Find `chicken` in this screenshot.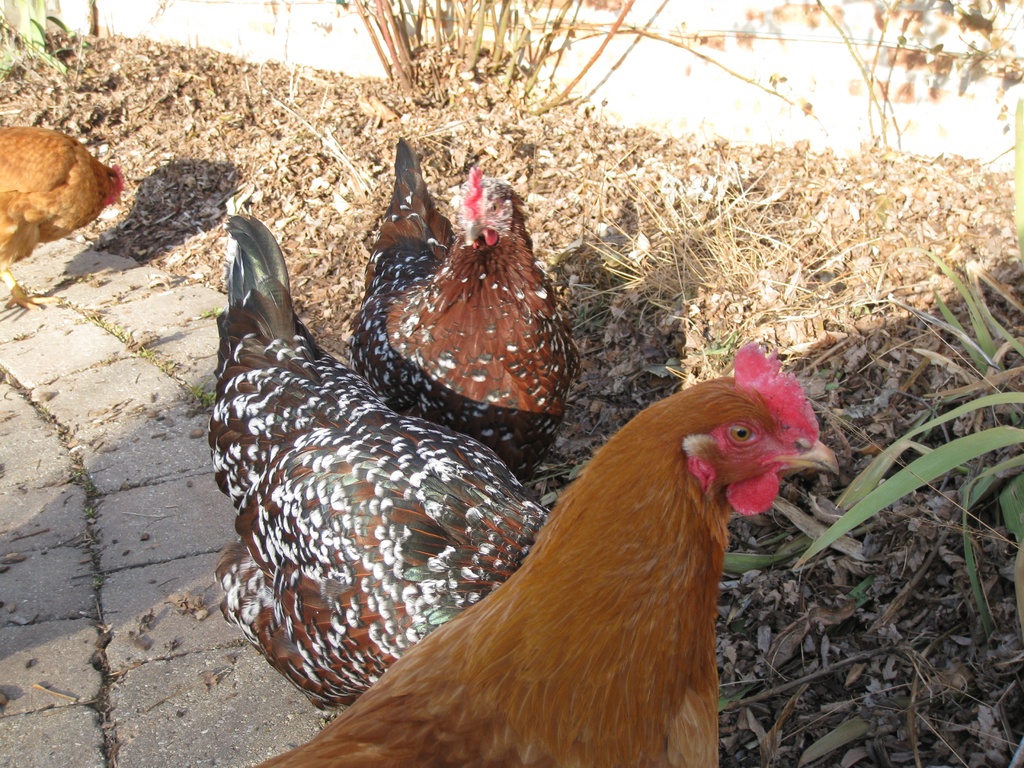
The bounding box for `chicken` is {"left": 350, "top": 138, "right": 580, "bottom": 487}.
